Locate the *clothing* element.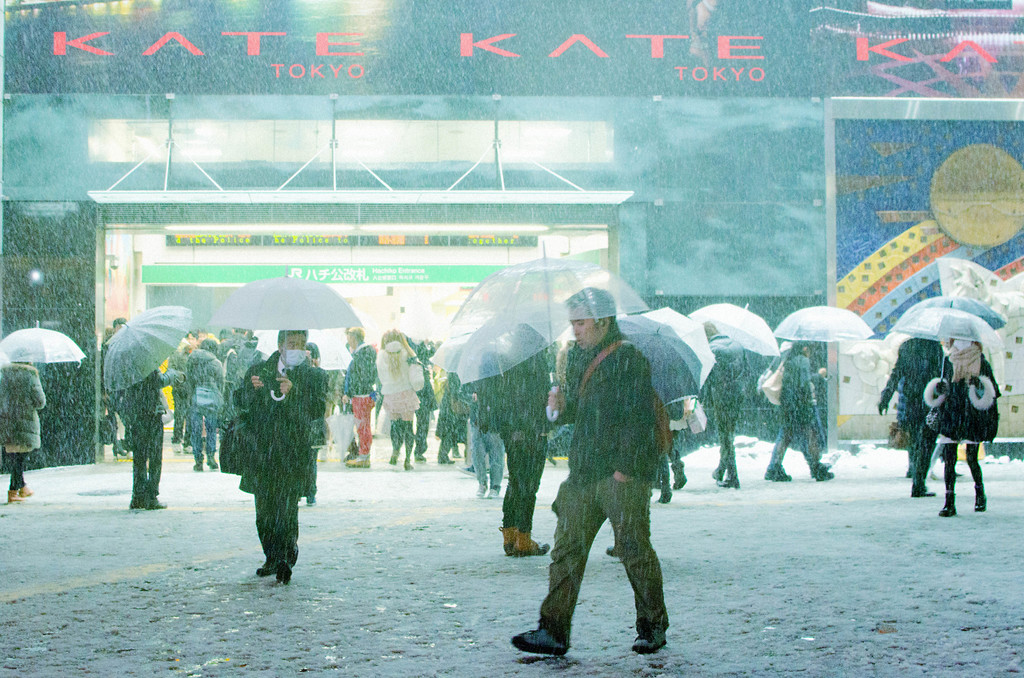
Element bbox: 220/346/325/574.
